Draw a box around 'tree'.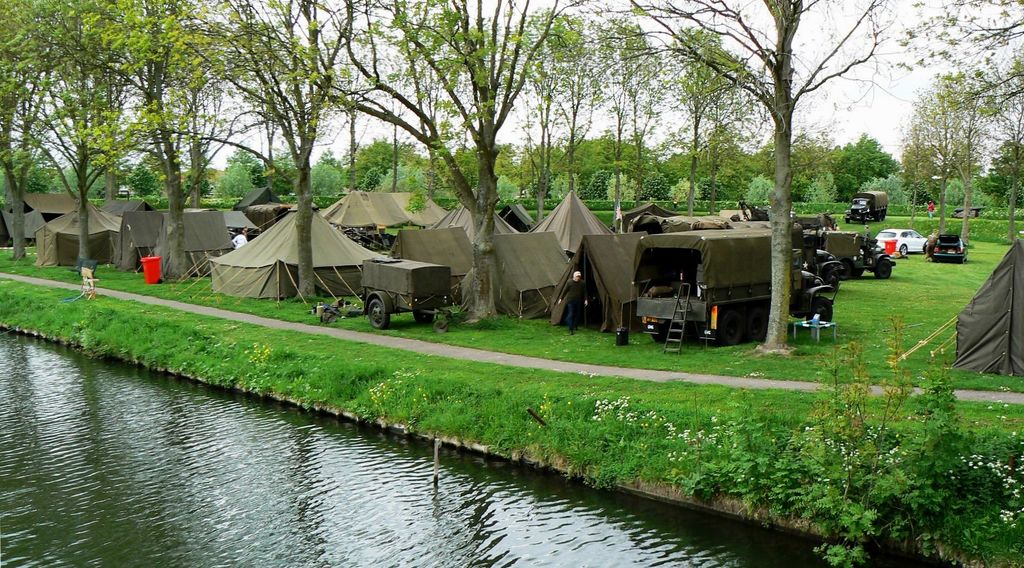
[834, 120, 910, 216].
